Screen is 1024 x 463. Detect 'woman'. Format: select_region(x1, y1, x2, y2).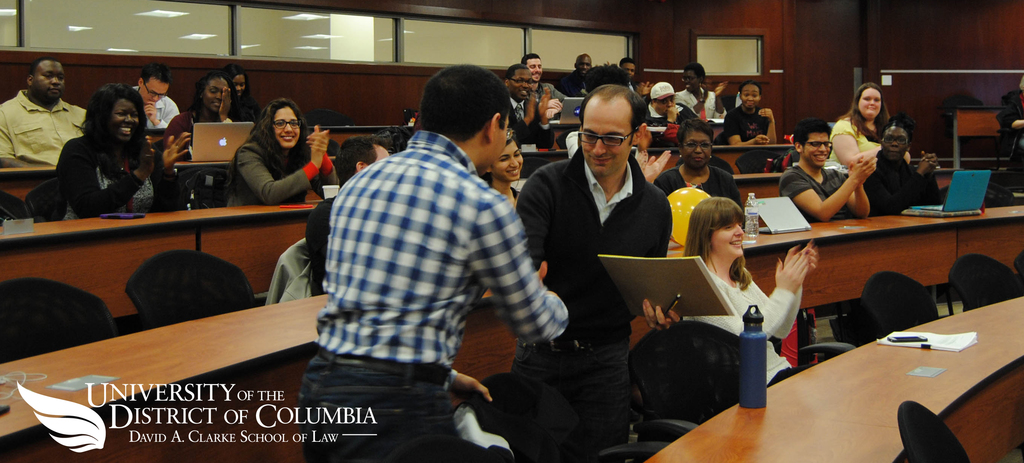
select_region(225, 95, 343, 212).
